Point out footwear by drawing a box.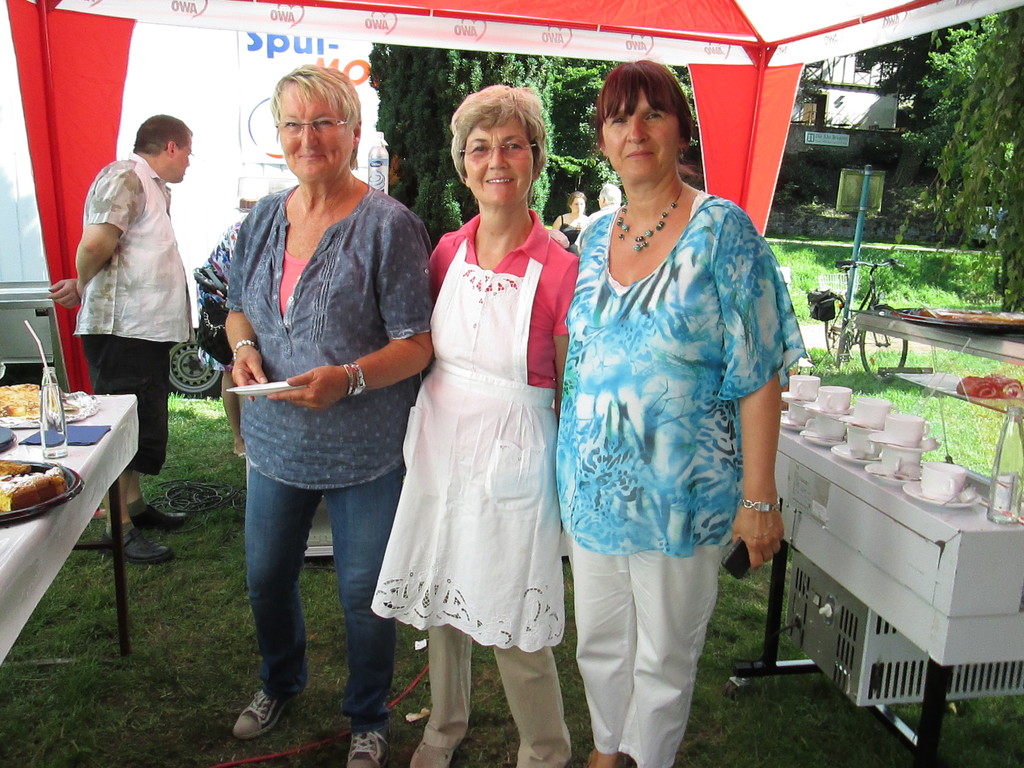
pyautogui.locateOnScreen(122, 492, 187, 531).
